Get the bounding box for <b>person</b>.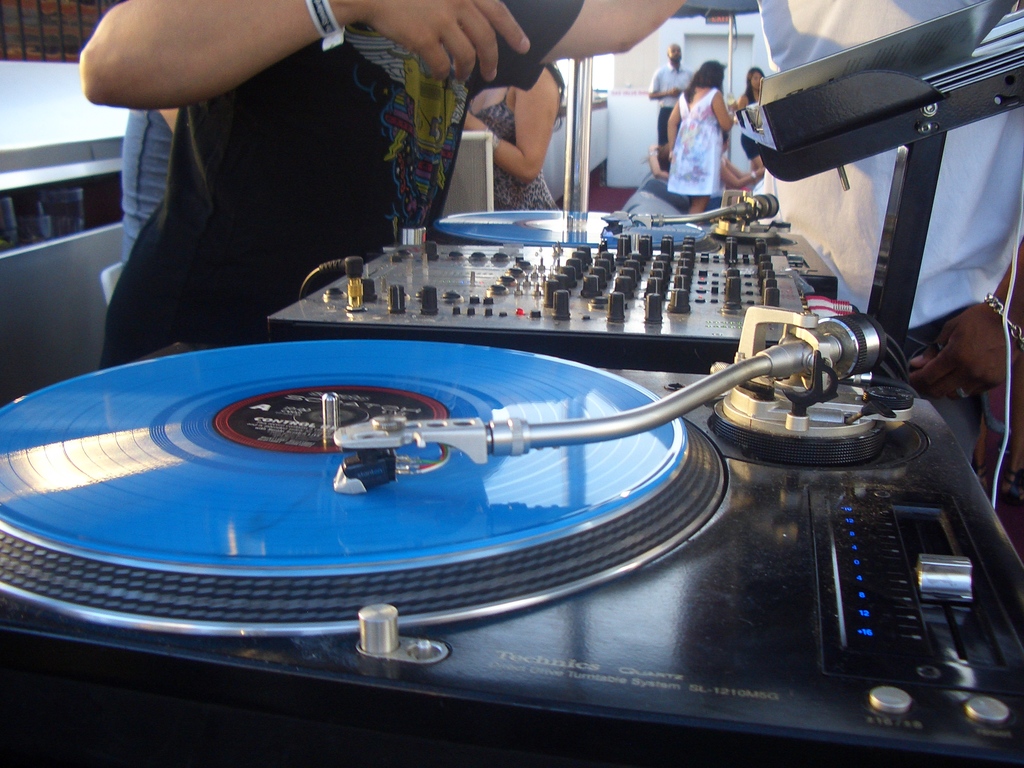
select_region(650, 43, 692, 180).
